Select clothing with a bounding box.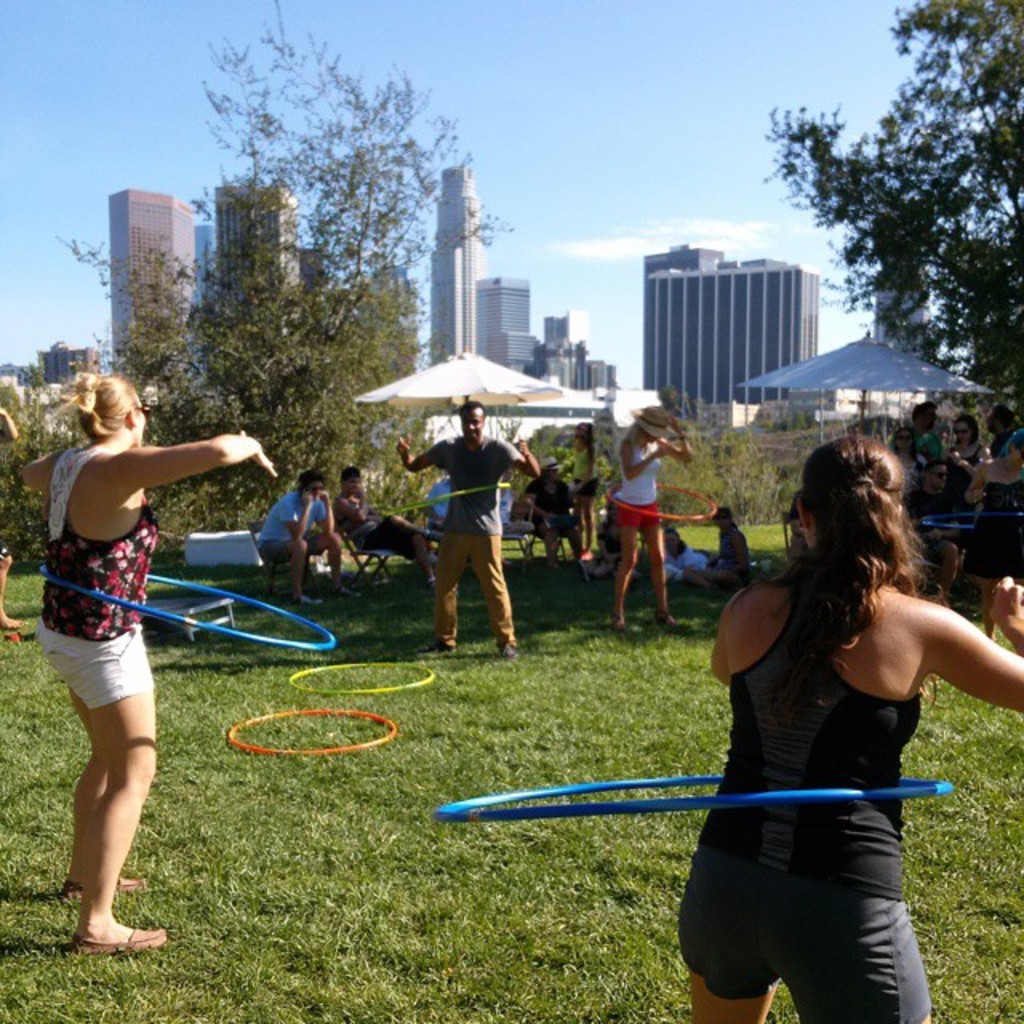
586,539,963,971.
